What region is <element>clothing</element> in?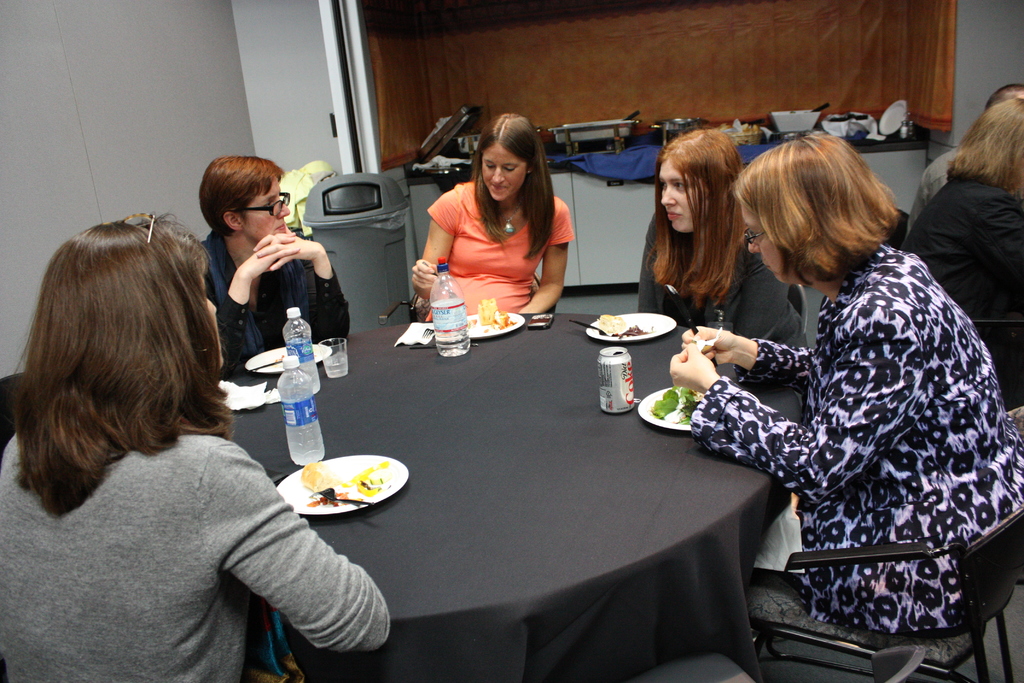
902,158,1023,404.
